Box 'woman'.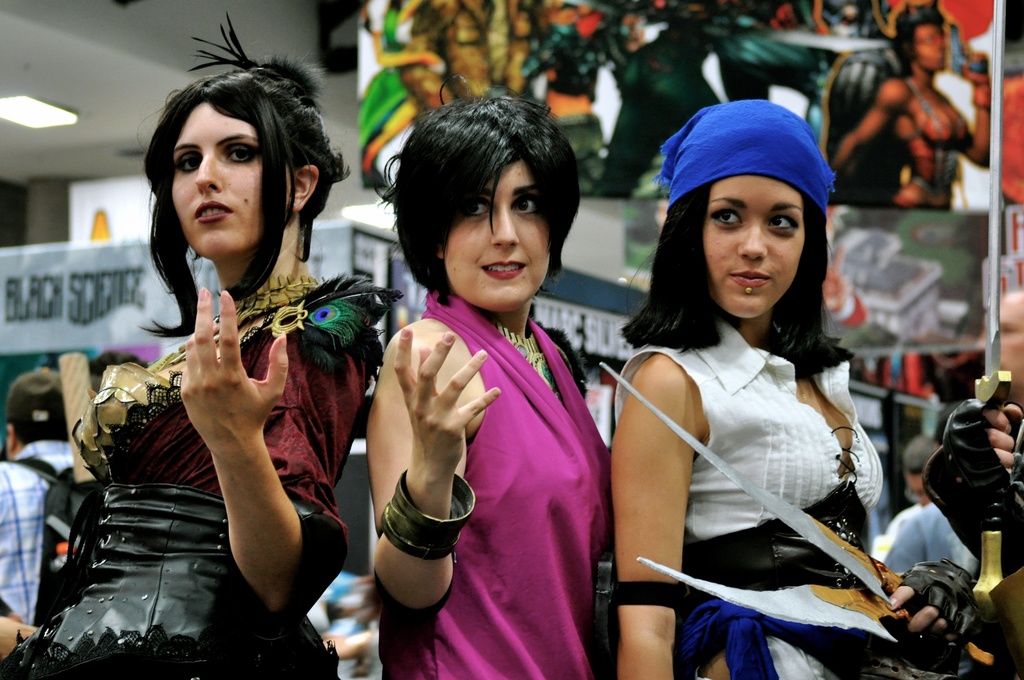
67,87,413,673.
